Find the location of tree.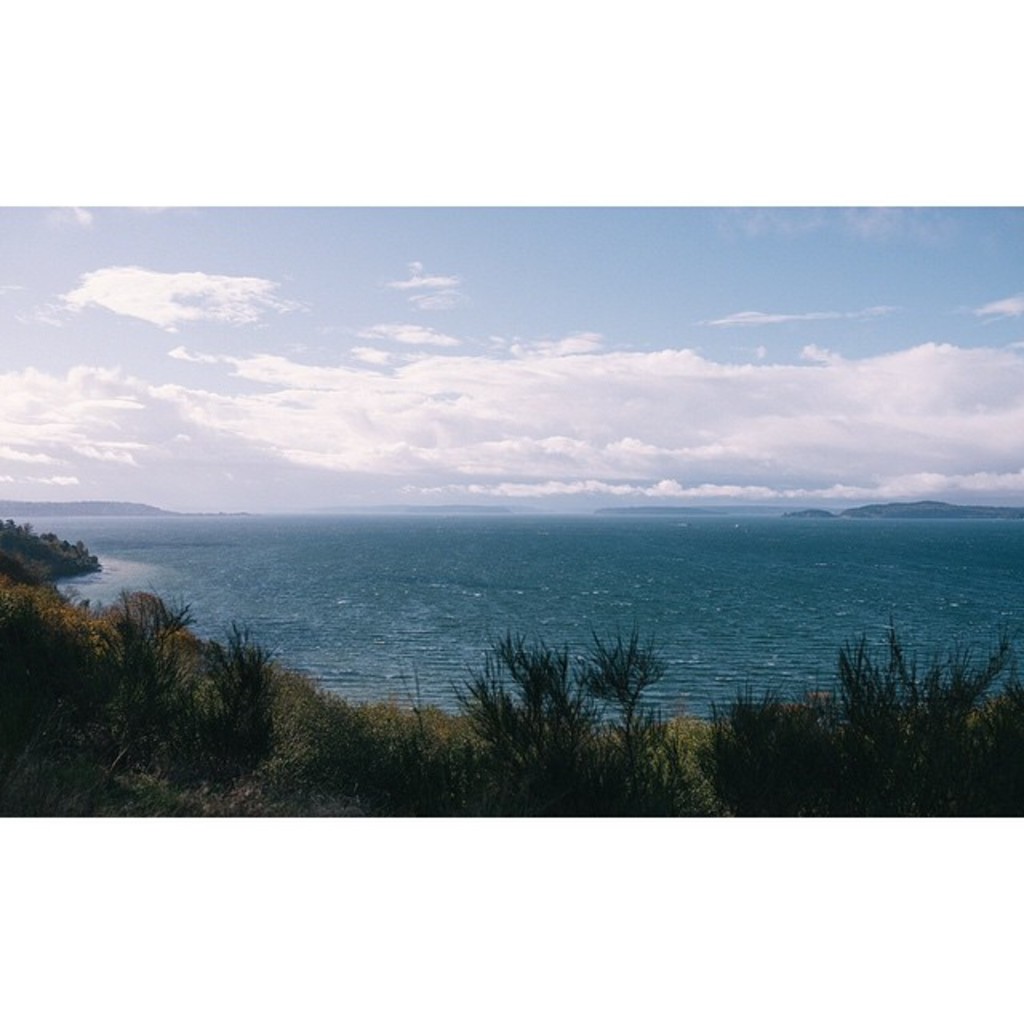
Location: {"x1": 691, "y1": 624, "x2": 1022, "y2": 877}.
